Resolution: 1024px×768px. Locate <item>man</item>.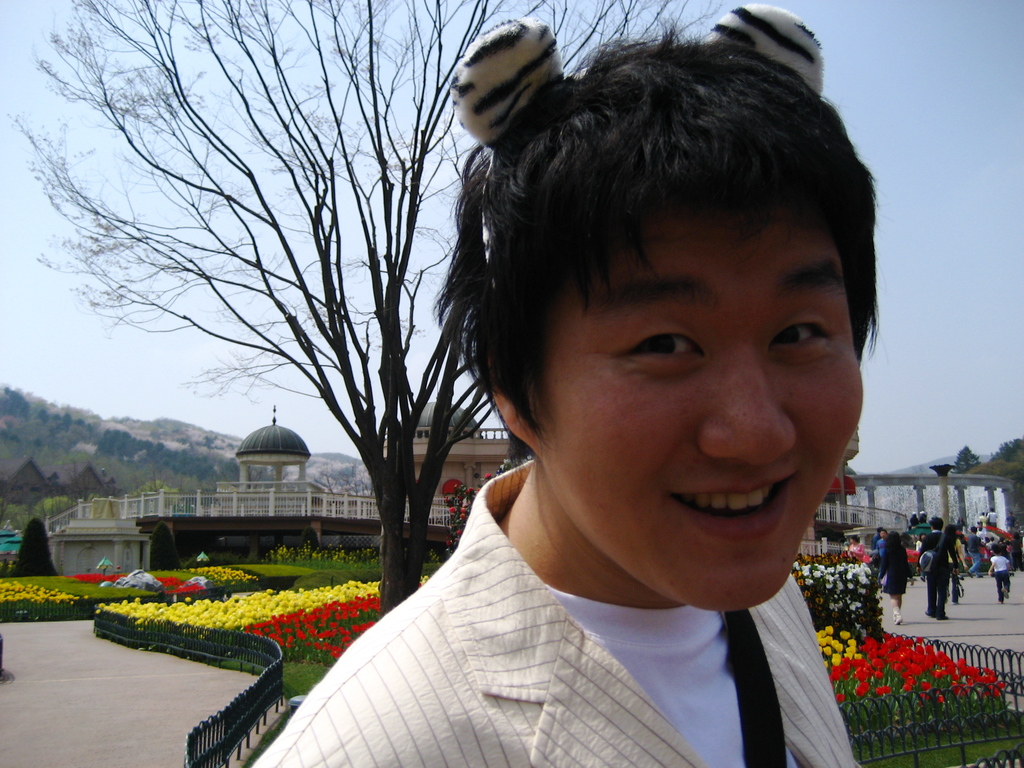
[248,39,876,767].
